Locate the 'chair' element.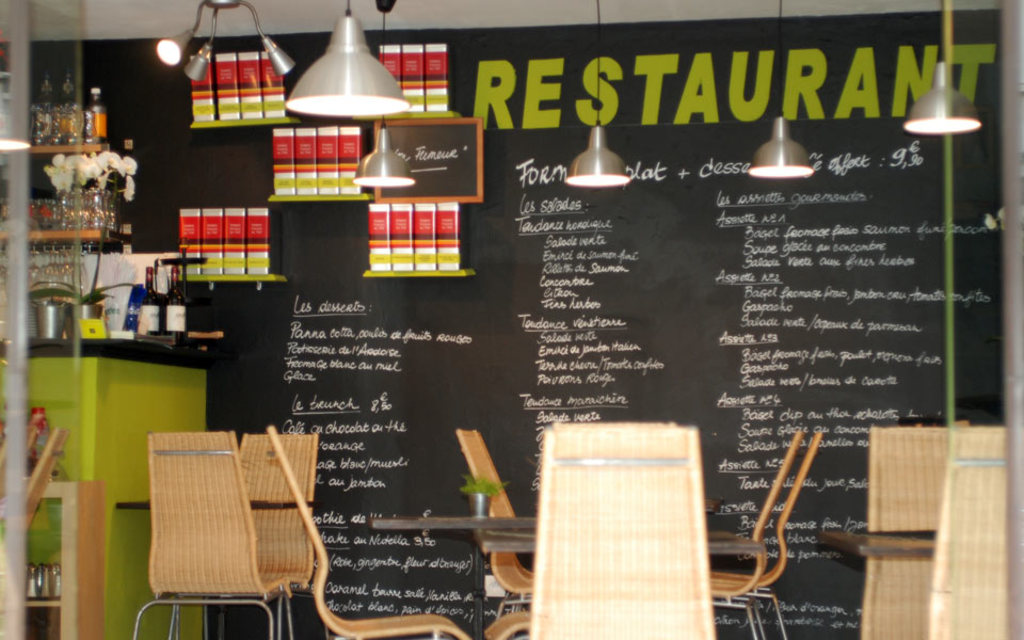
Element bbox: l=199, t=434, r=325, b=639.
